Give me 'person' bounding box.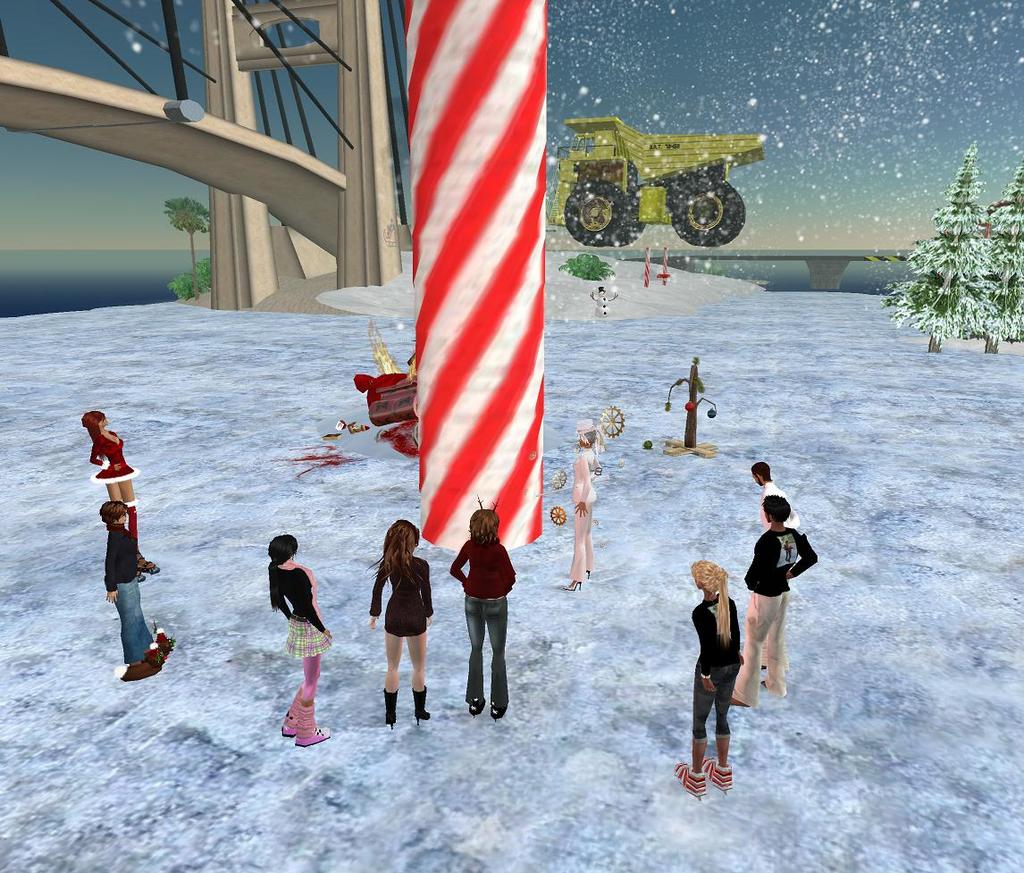
<bbox>370, 522, 435, 731</bbox>.
